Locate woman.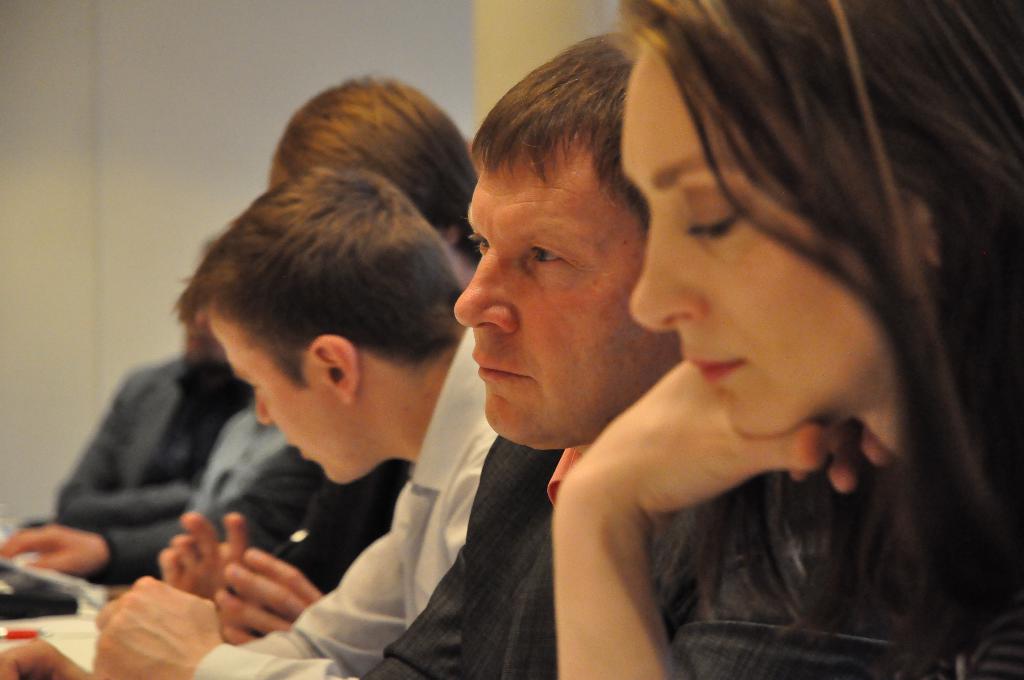
Bounding box: rect(549, 0, 1023, 679).
